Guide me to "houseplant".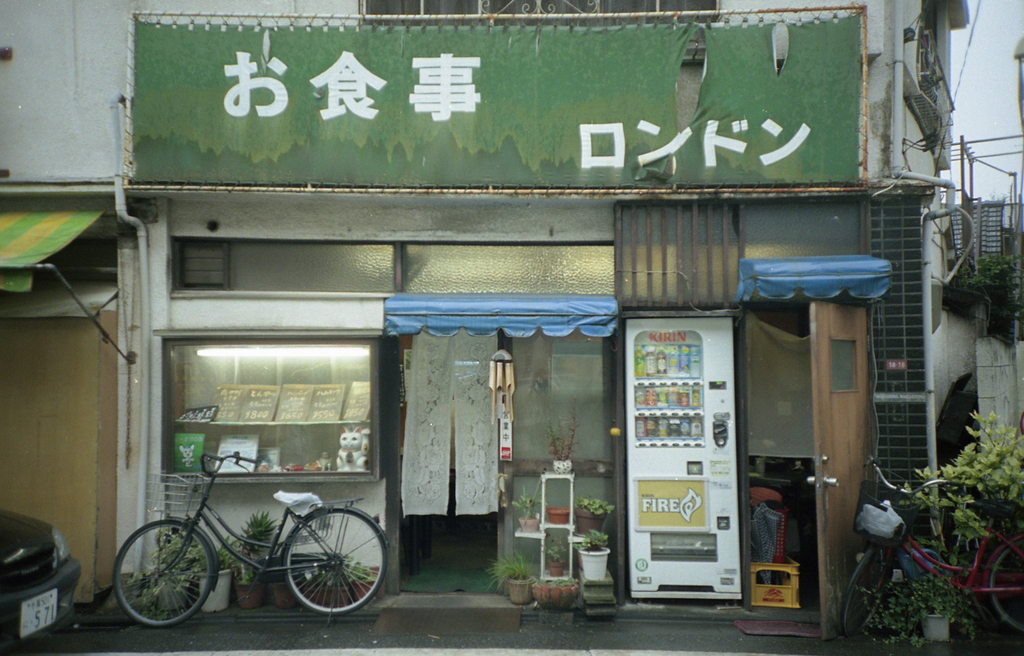
Guidance: l=542, t=534, r=570, b=577.
